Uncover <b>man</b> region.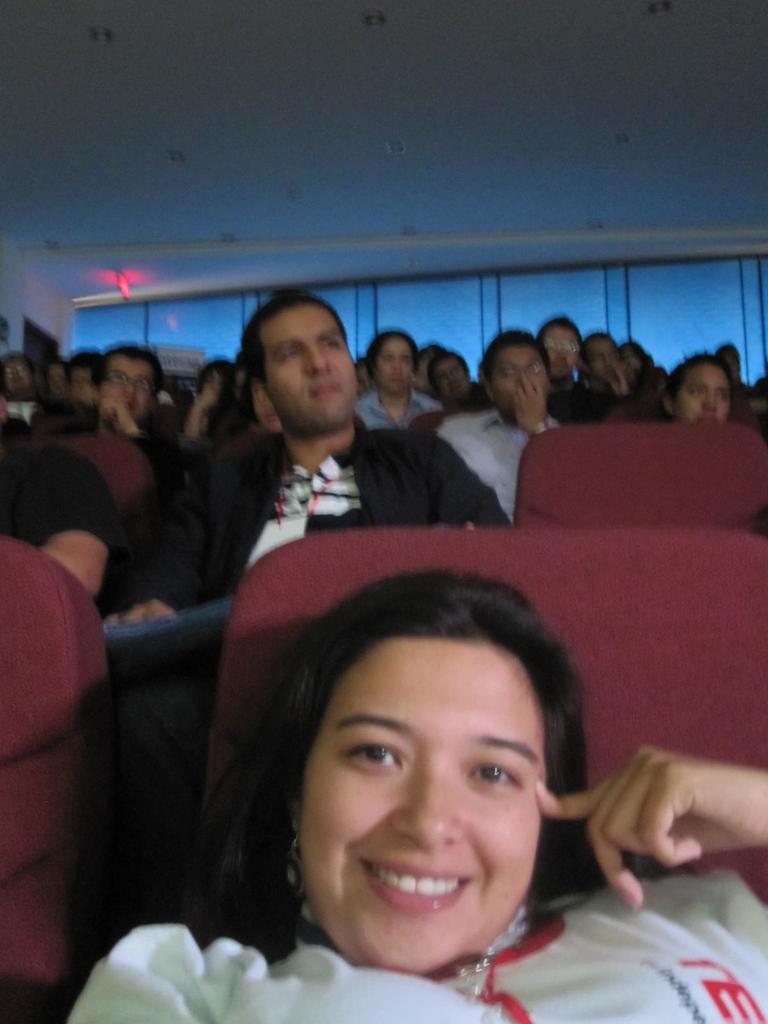
Uncovered: pyautogui.locateOnScreen(0, 347, 60, 420).
